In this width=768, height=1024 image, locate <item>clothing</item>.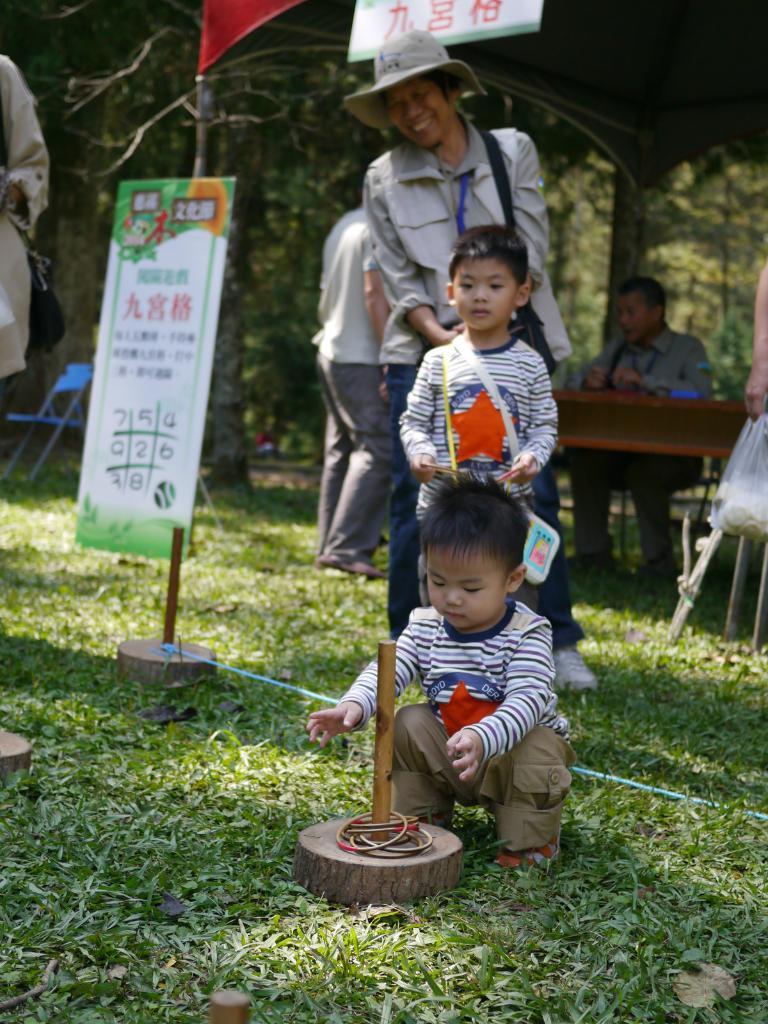
Bounding box: {"left": 341, "top": 22, "right": 576, "bottom": 648}.
